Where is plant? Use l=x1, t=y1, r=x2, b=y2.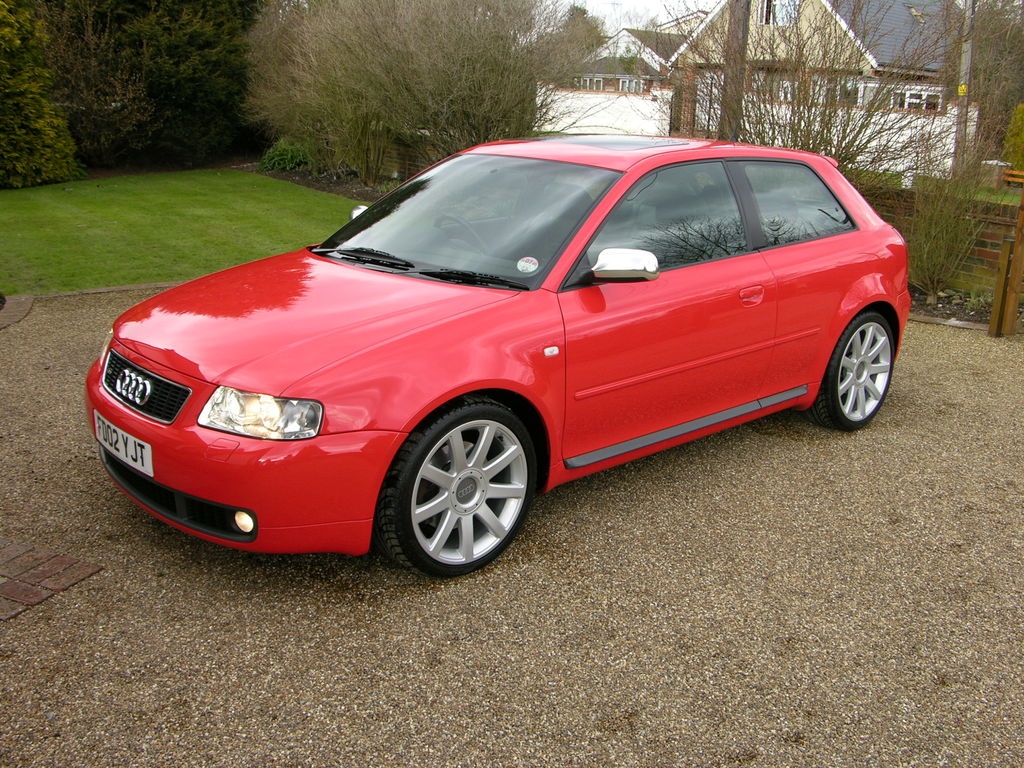
l=892, t=0, r=1023, b=305.
